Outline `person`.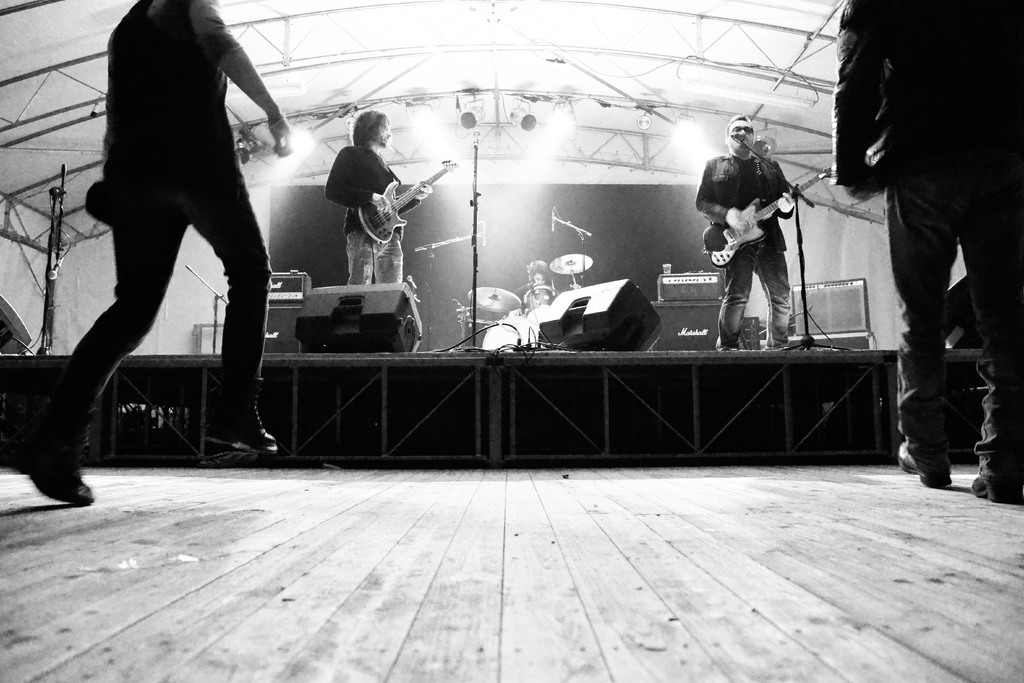
Outline: x1=690, y1=109, x2=799, y2=348.
